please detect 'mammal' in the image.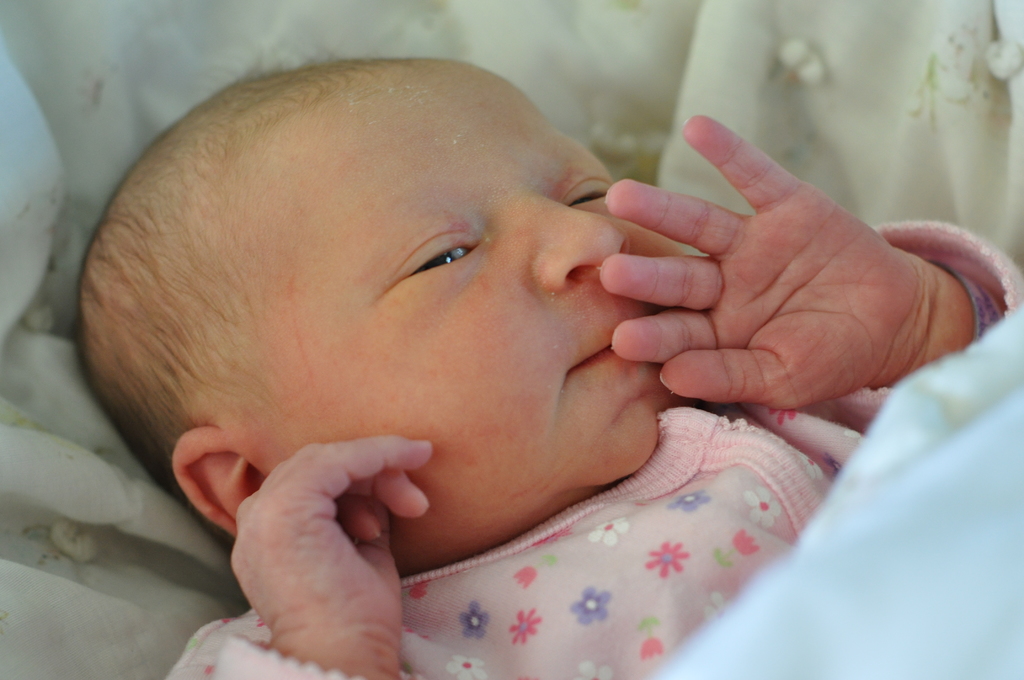
bbox=[26, 35, 964, 601].
